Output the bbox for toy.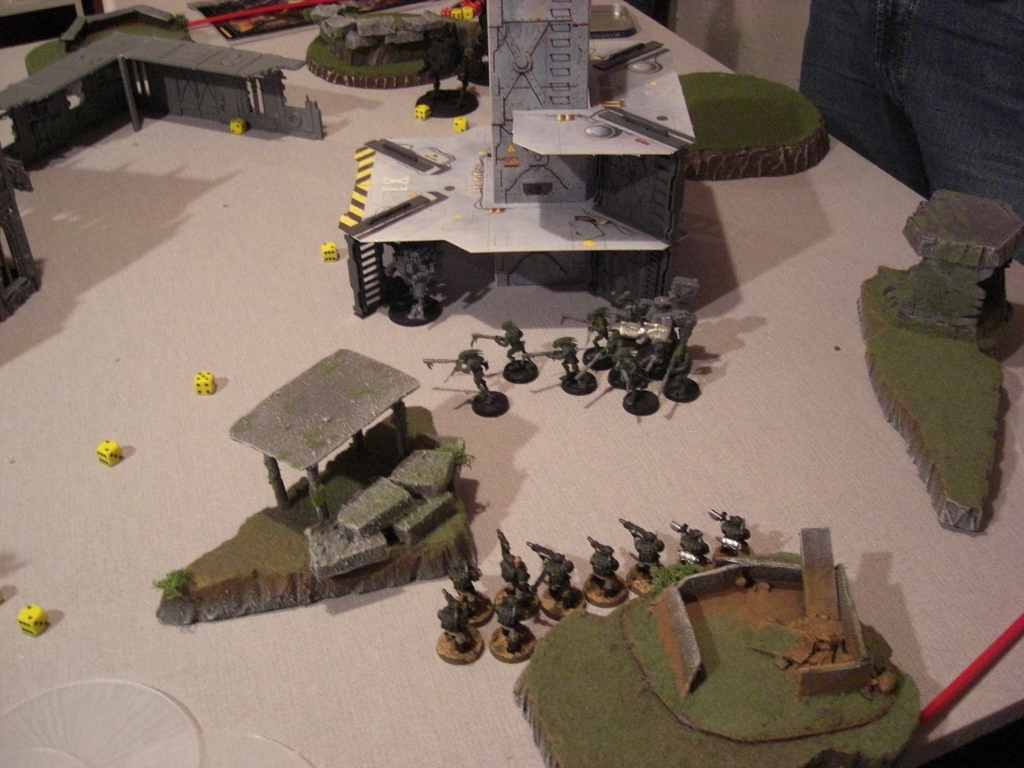
x1=157, y1=348, x2=477, y2=627.
